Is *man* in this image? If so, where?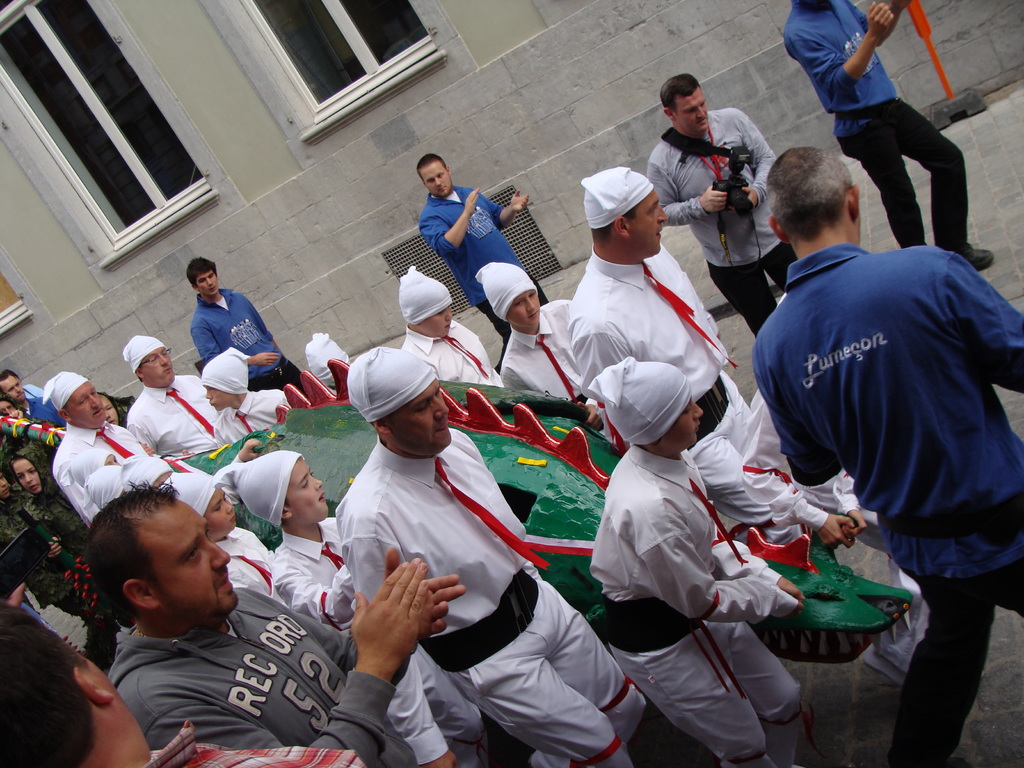
Yes, at 0/369/65/425.
